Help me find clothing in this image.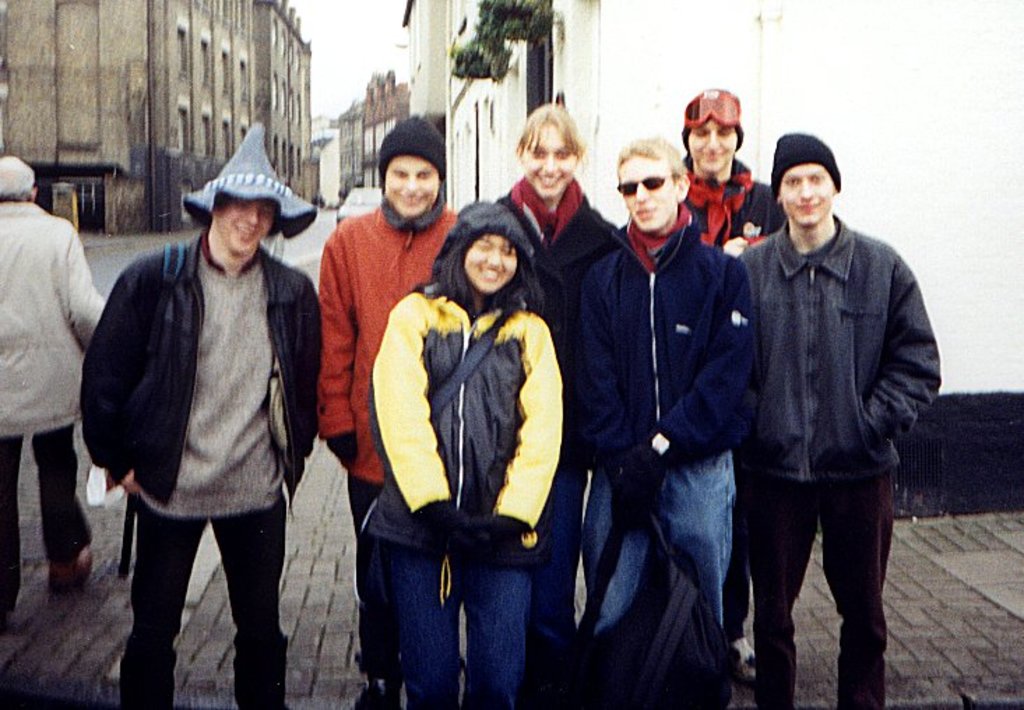
Found it: [left=726, top=147, right=939, bottom=633].
